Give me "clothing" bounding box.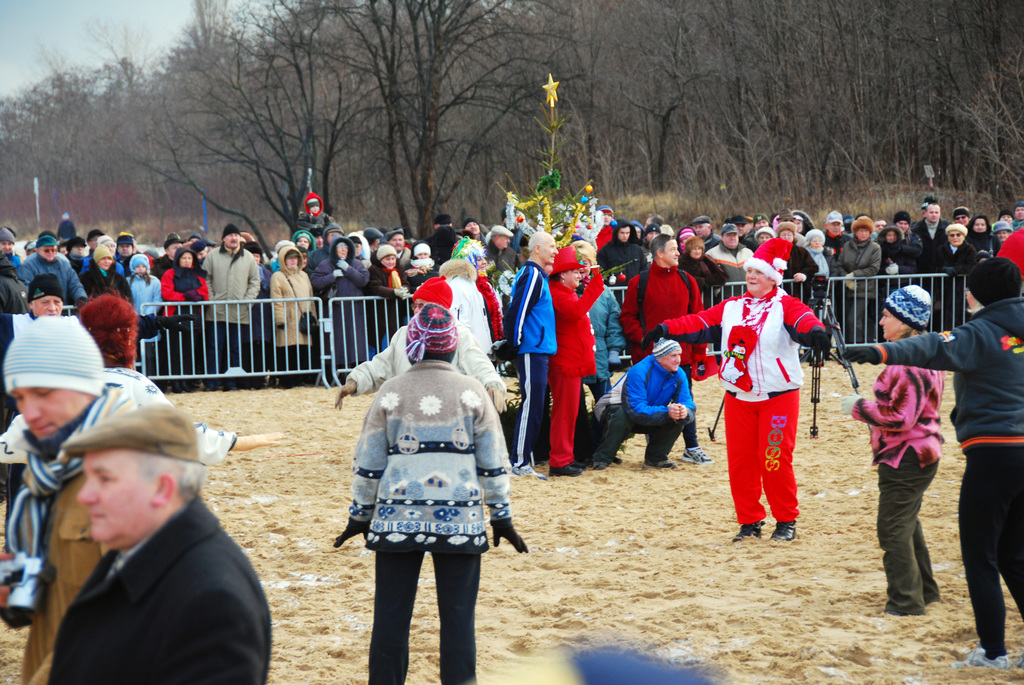
bbox=[597, 222, 644, 287].
